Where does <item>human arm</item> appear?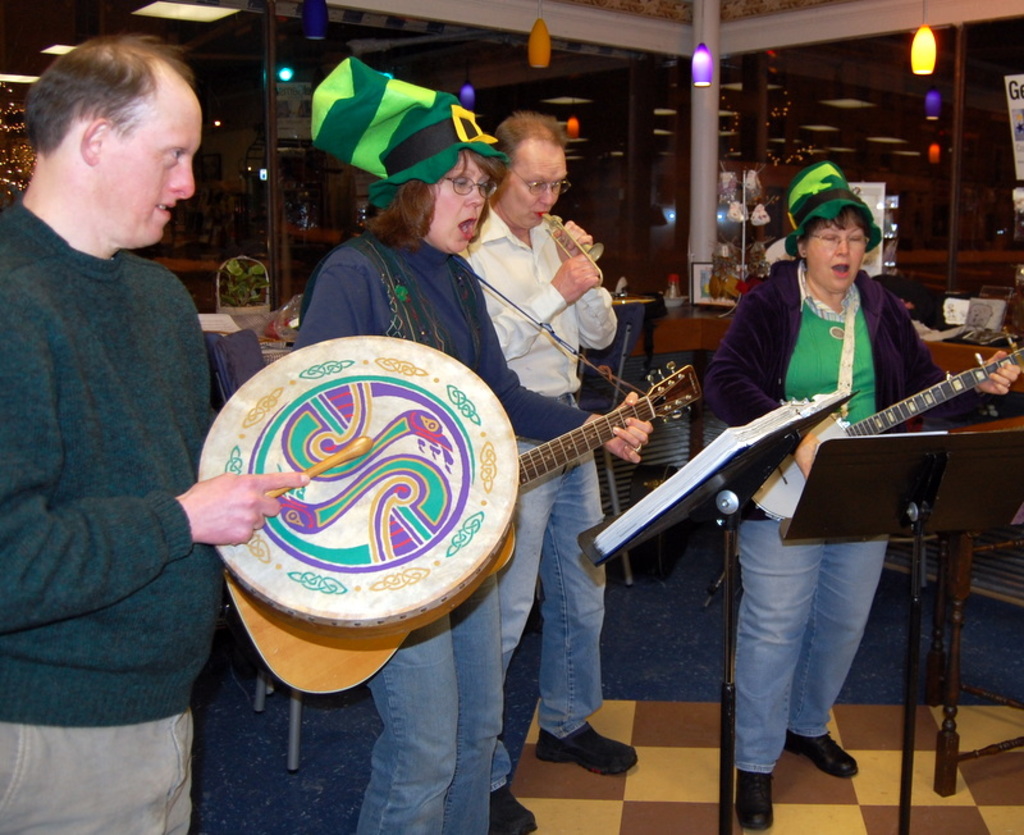
Appears at [left=184, top=311, right=214, bottom=599].
